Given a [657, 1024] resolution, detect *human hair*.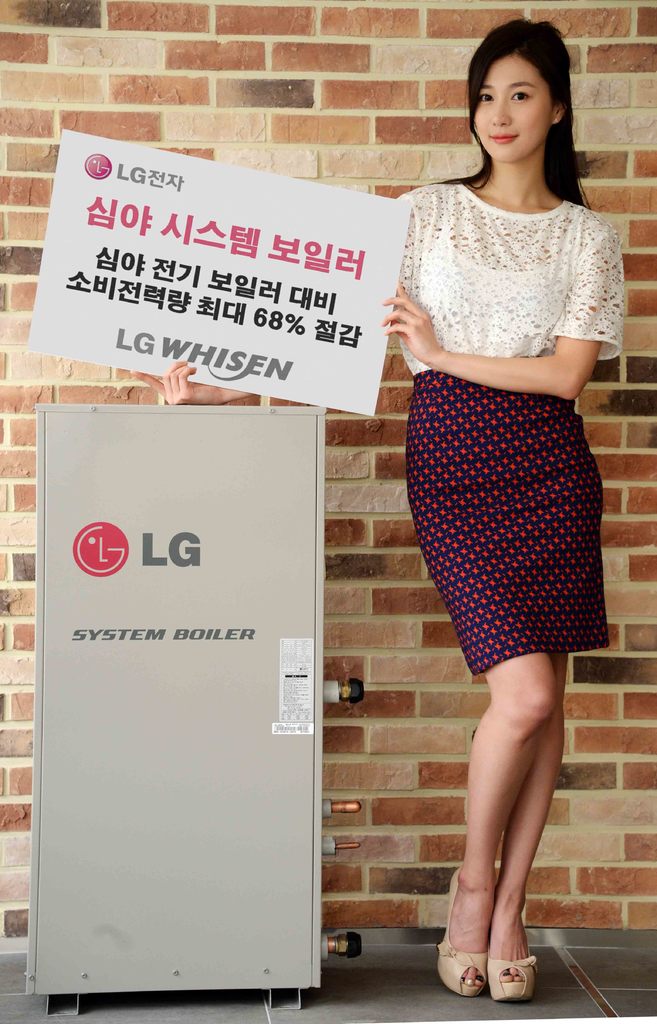
(467, 22, 586, 195).
